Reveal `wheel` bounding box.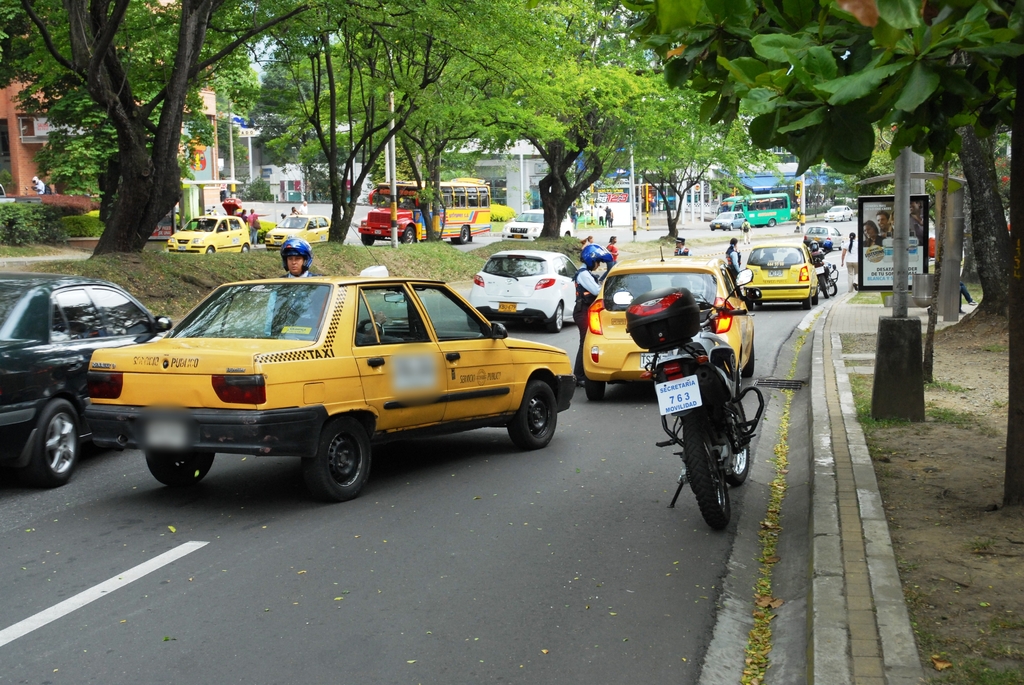
Revealed: region(723, 228, 726, 230).
